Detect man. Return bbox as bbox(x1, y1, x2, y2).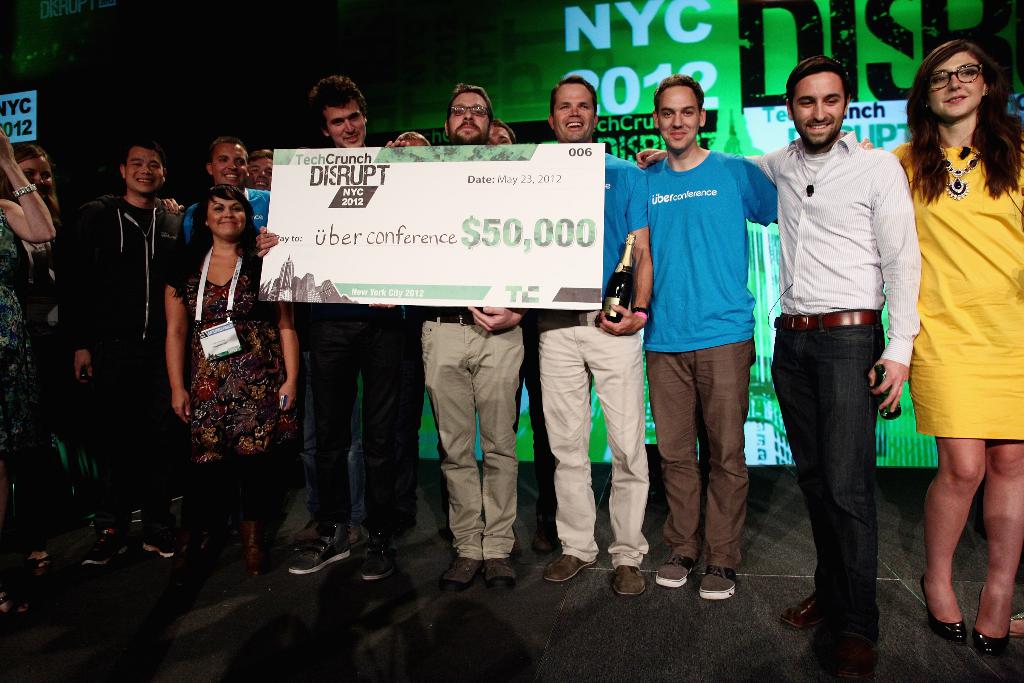
bbox(179, 135, 272, 552).
